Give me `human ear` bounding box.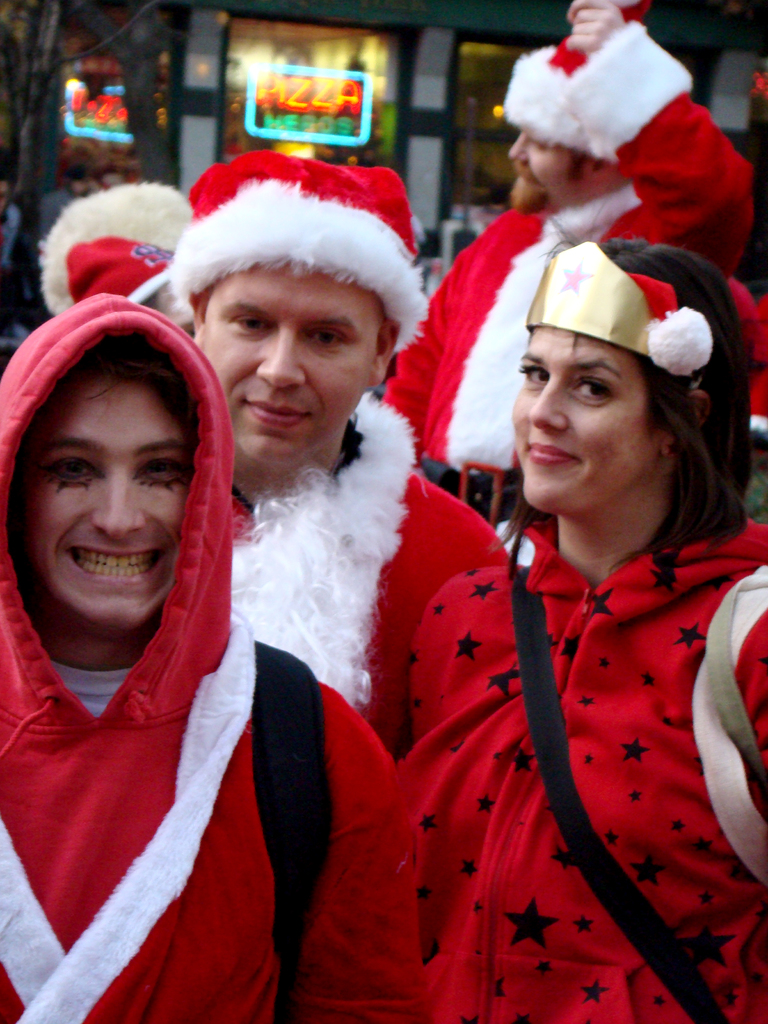
{"left": 191, "top": 295, "right": 209, "bottom": 355}.
